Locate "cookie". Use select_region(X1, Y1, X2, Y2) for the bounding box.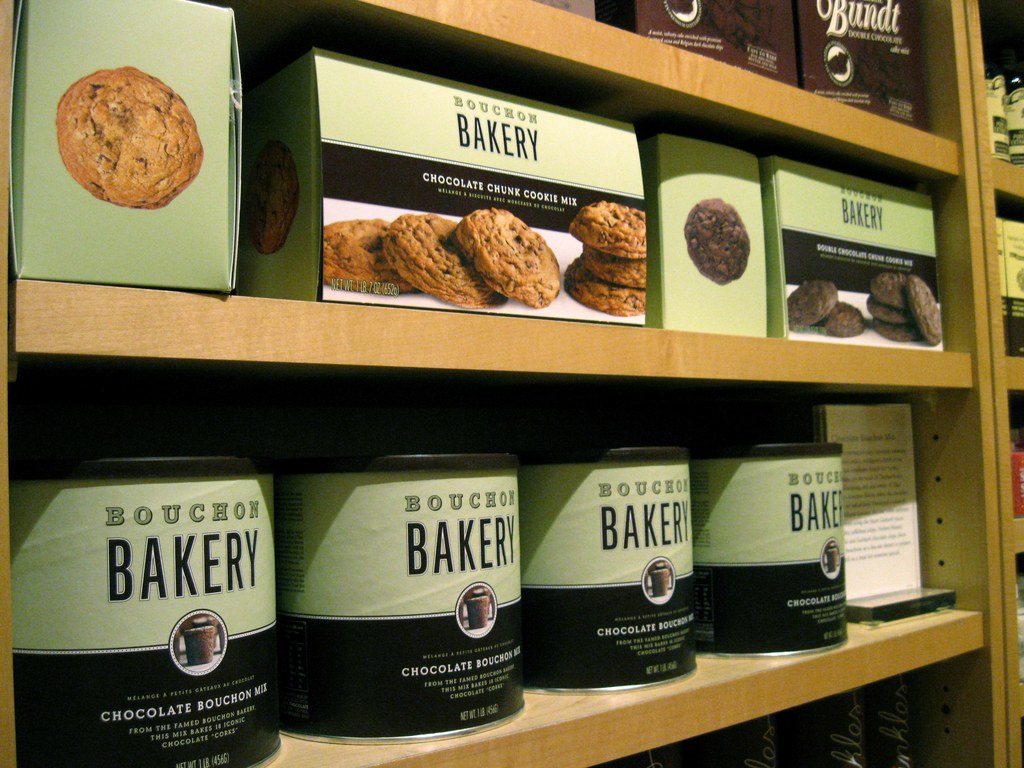
select_region(788, 279, 838, 328).
